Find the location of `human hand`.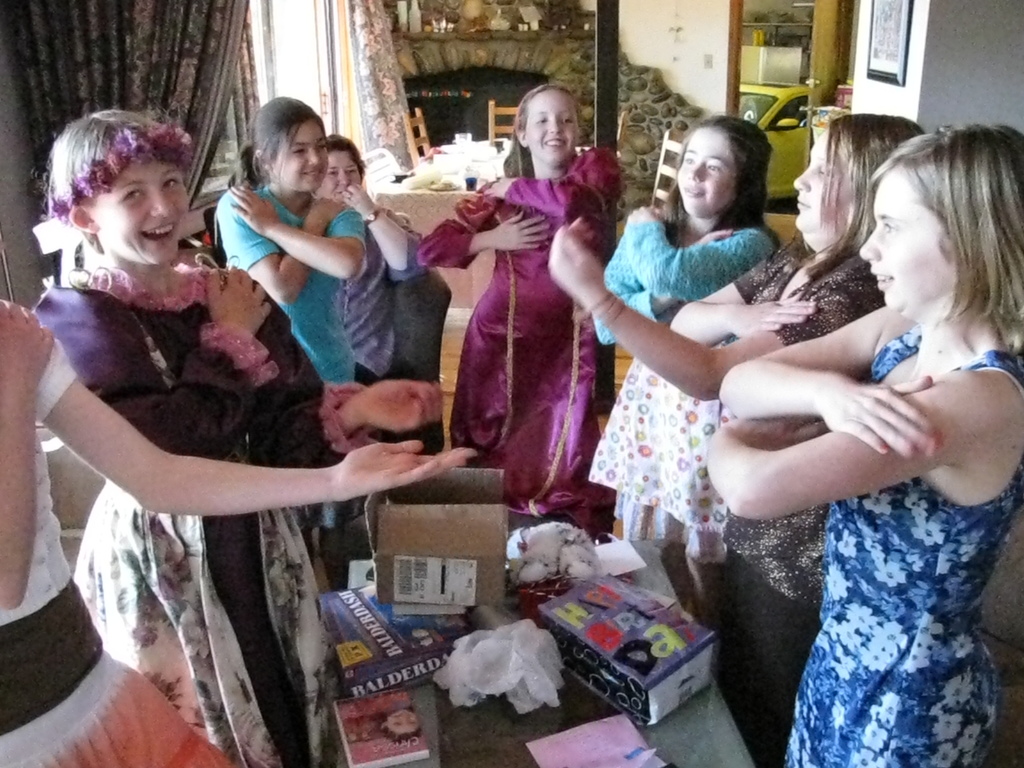
Location: (x1=490, y1=209, x2=552, y2=254).
